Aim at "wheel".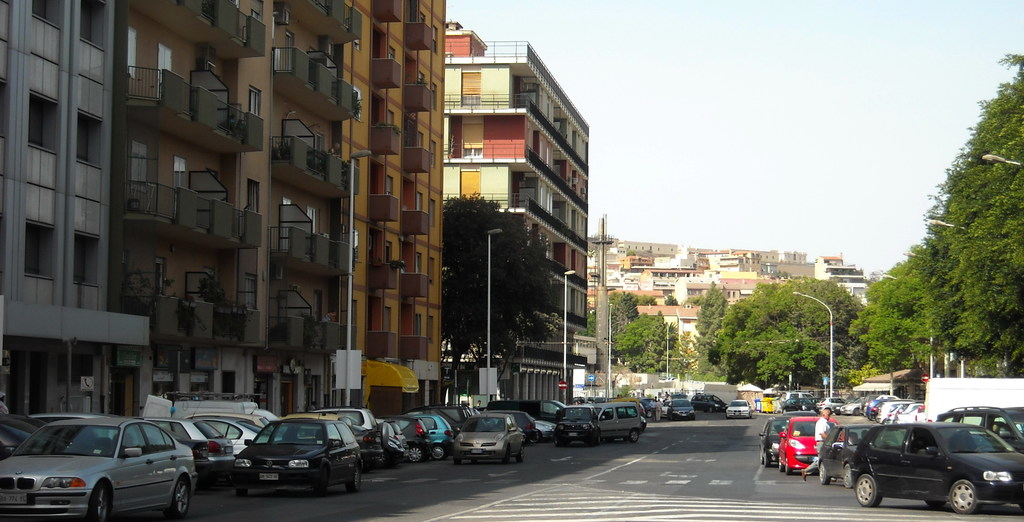
Aimed at detection(778, 459, 783, 471).
